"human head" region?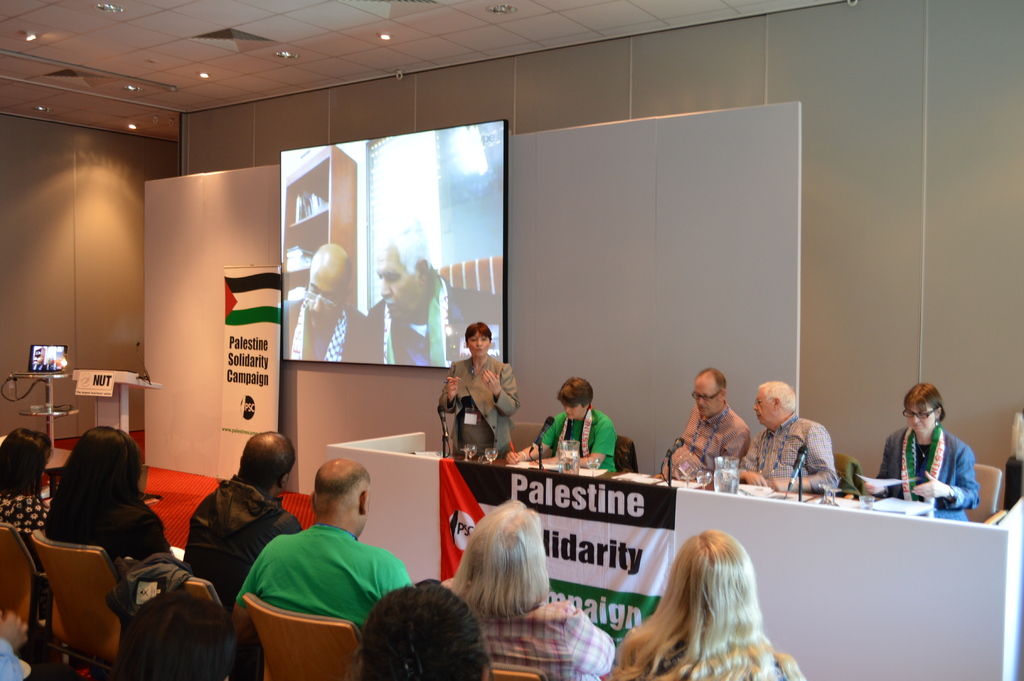
{"x1": 240, "y1": 430, "x2": 296, "y2": 496}
